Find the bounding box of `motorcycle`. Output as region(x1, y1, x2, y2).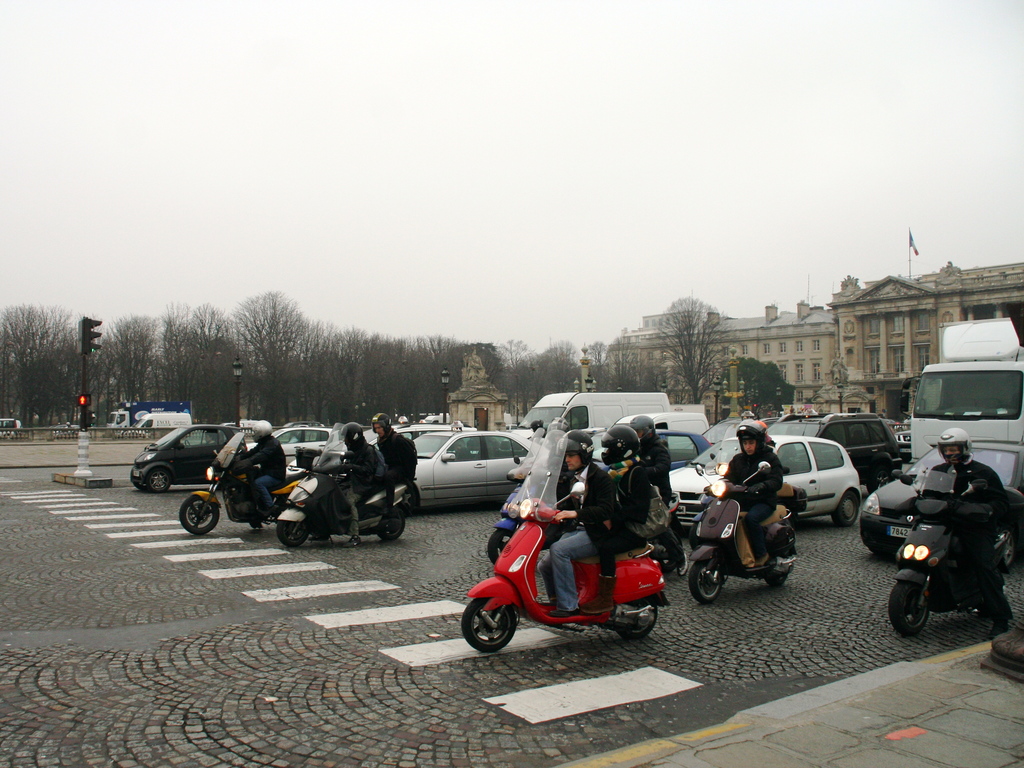
region(170, 428, 303, 543).
